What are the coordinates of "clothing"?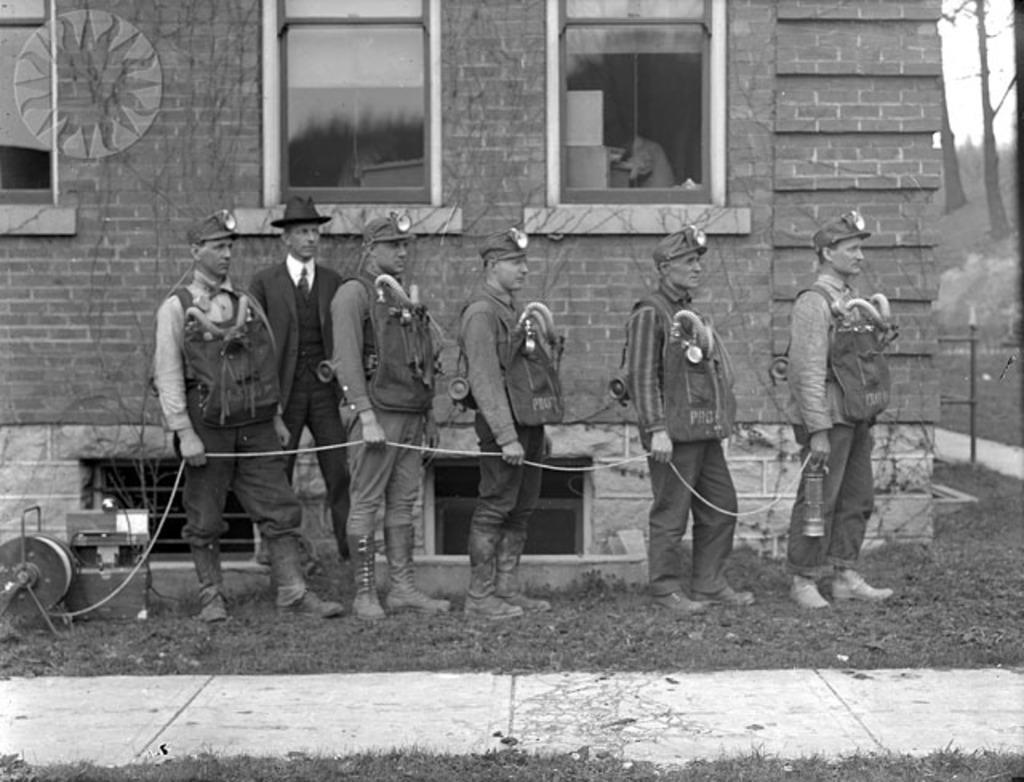
rect(624, 280, 736, 592).
